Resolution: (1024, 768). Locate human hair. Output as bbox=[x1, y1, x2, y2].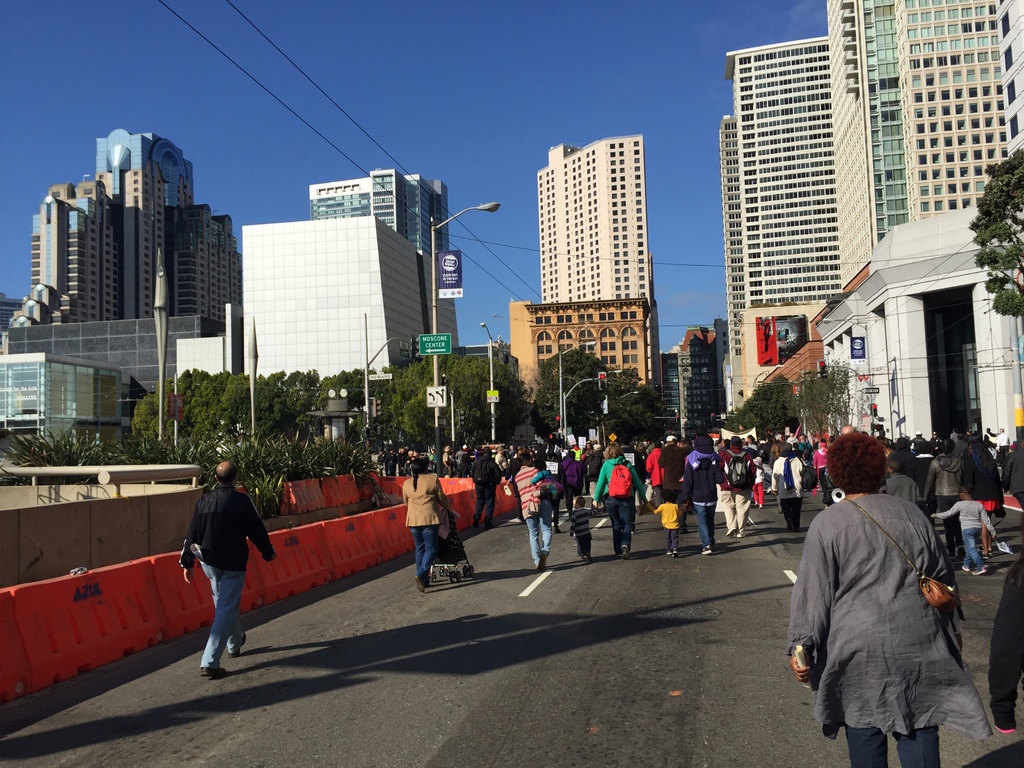
bbox=[826, 432, 887, 492].
